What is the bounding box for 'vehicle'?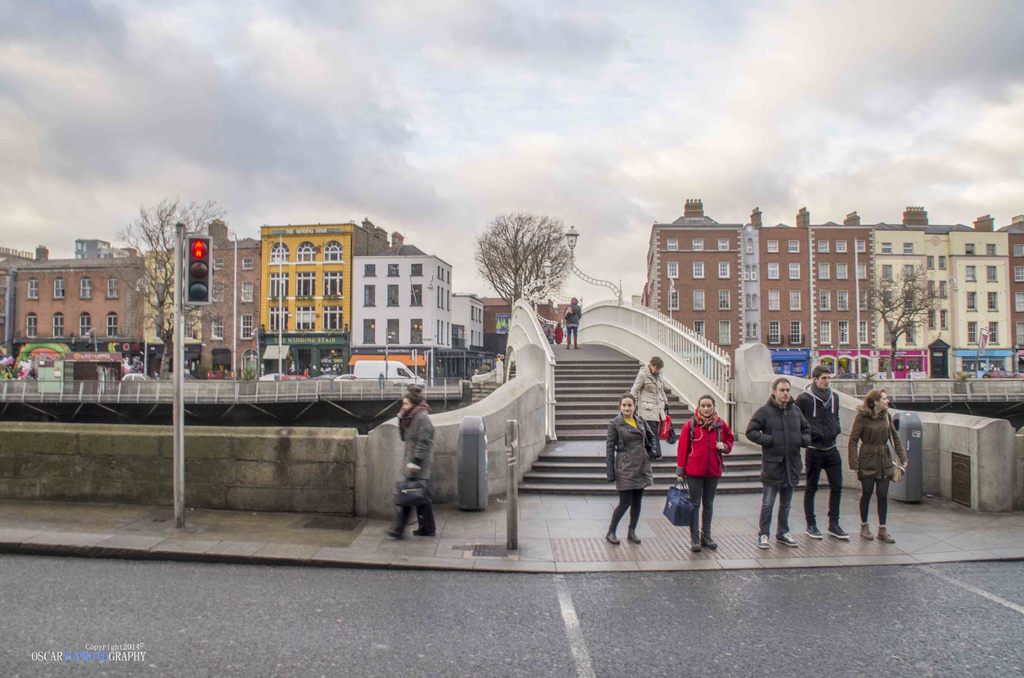
locate(255, 371, 285, 383).
